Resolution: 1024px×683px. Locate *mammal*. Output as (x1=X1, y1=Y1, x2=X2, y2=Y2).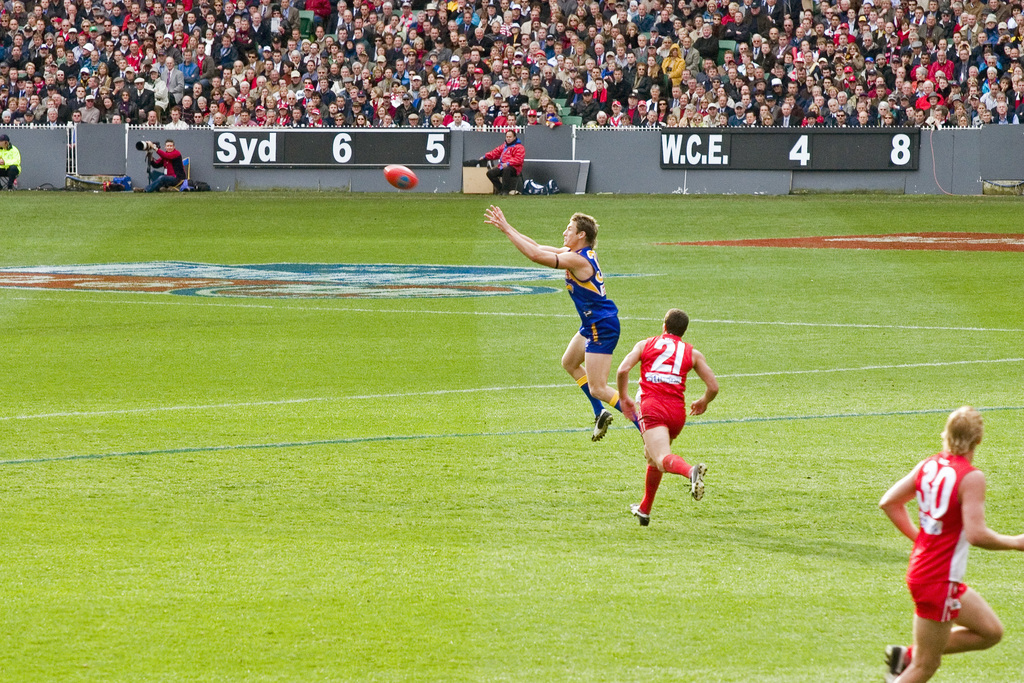
(x1=480, y1=131, x2=527, y2=197).
